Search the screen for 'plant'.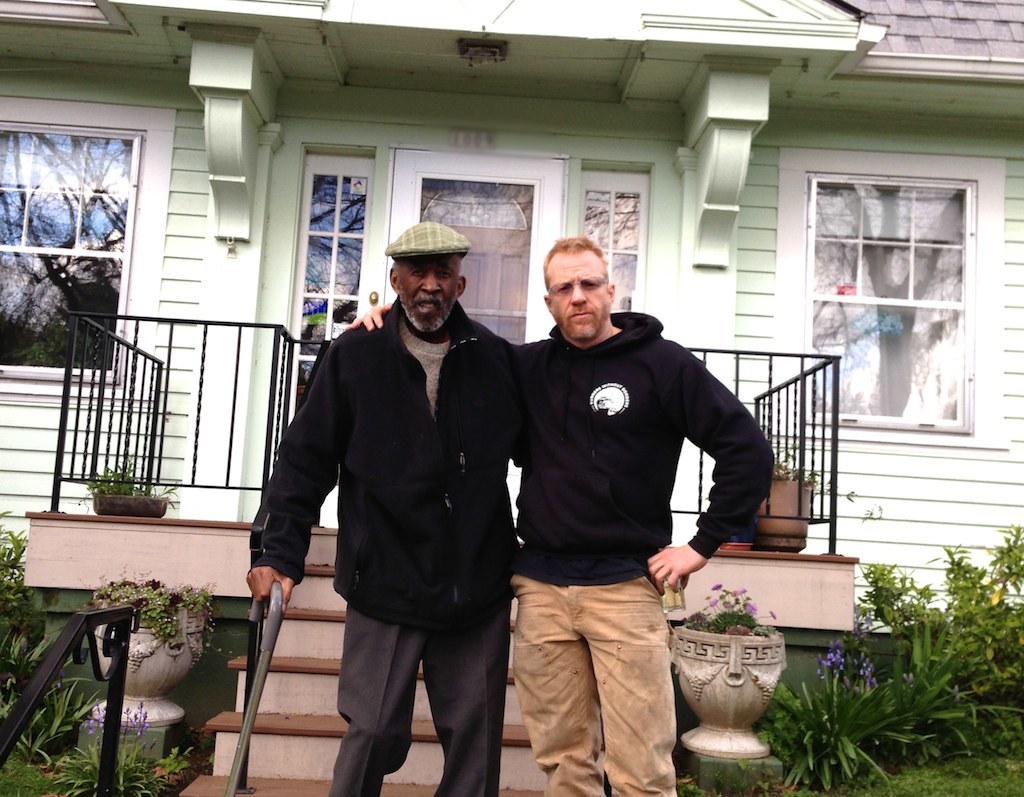
Found at (770,447,845,498).
